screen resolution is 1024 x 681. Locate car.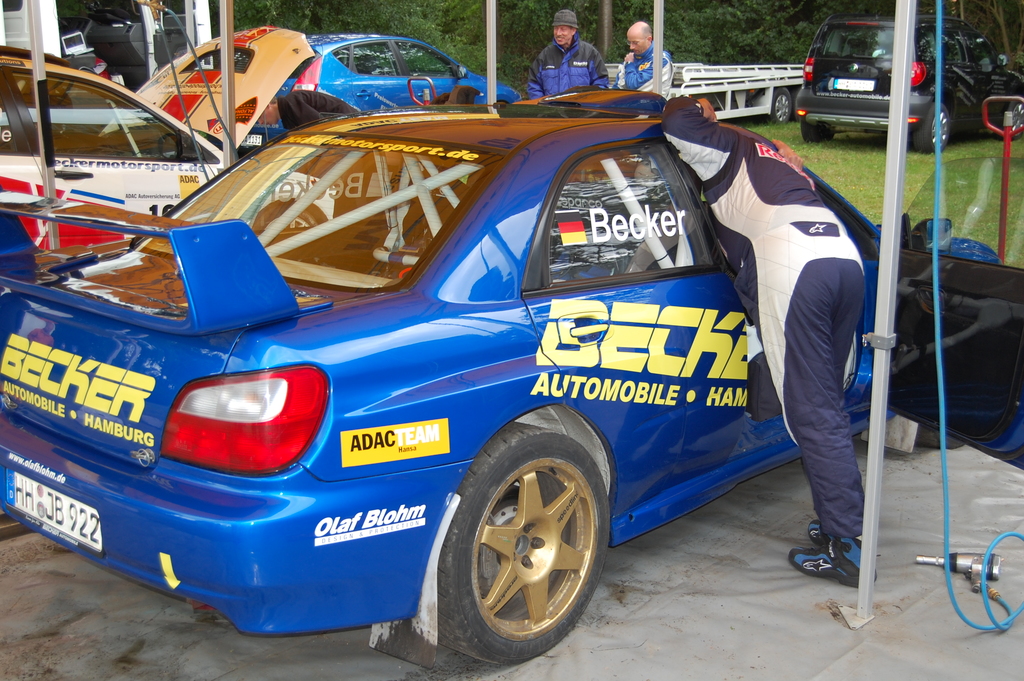
235:27:518:158.
